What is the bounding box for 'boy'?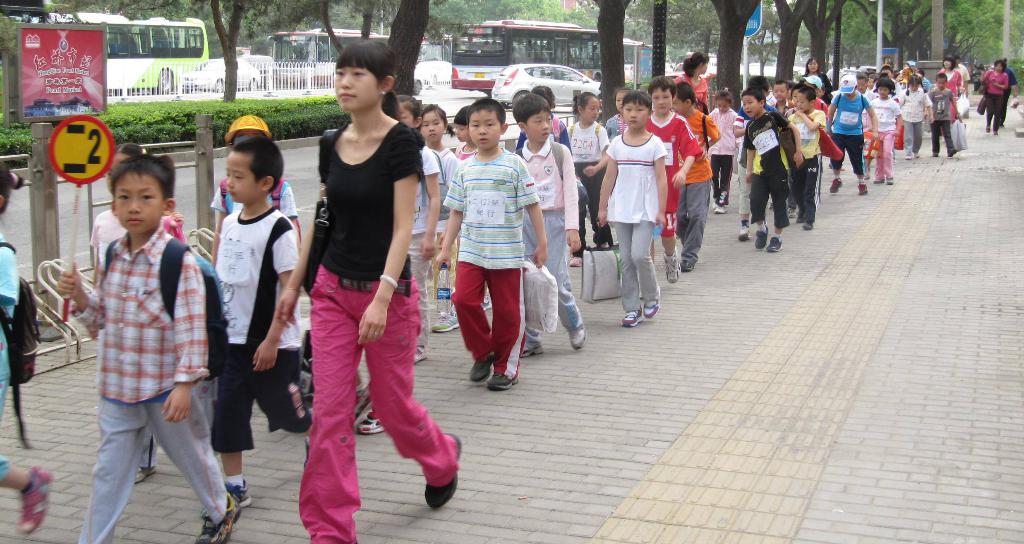
bbox=[643, 72, 703, 282].
